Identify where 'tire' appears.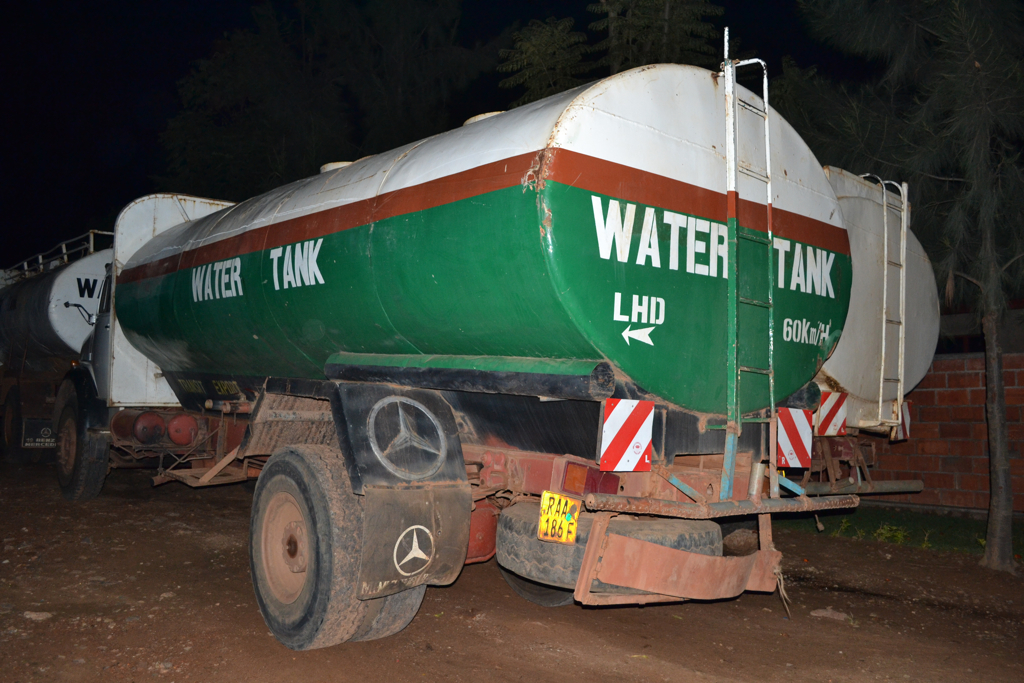
Appears at [495,500,725,591].
